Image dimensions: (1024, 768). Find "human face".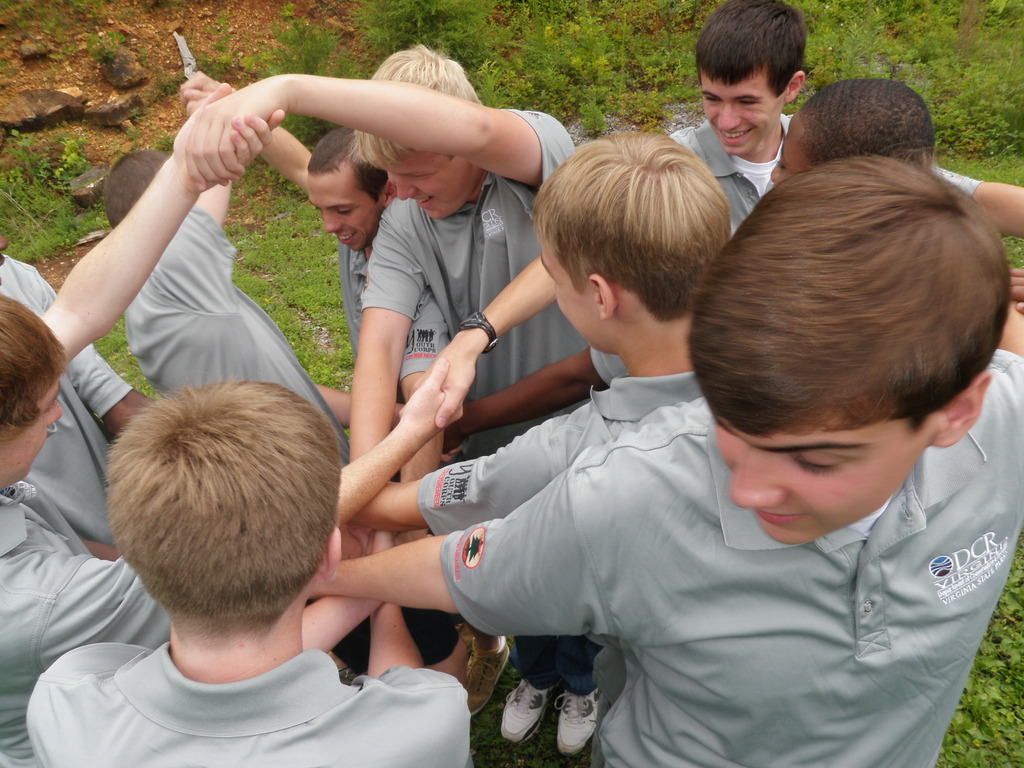
bbox(0, 369, 64, 500).
